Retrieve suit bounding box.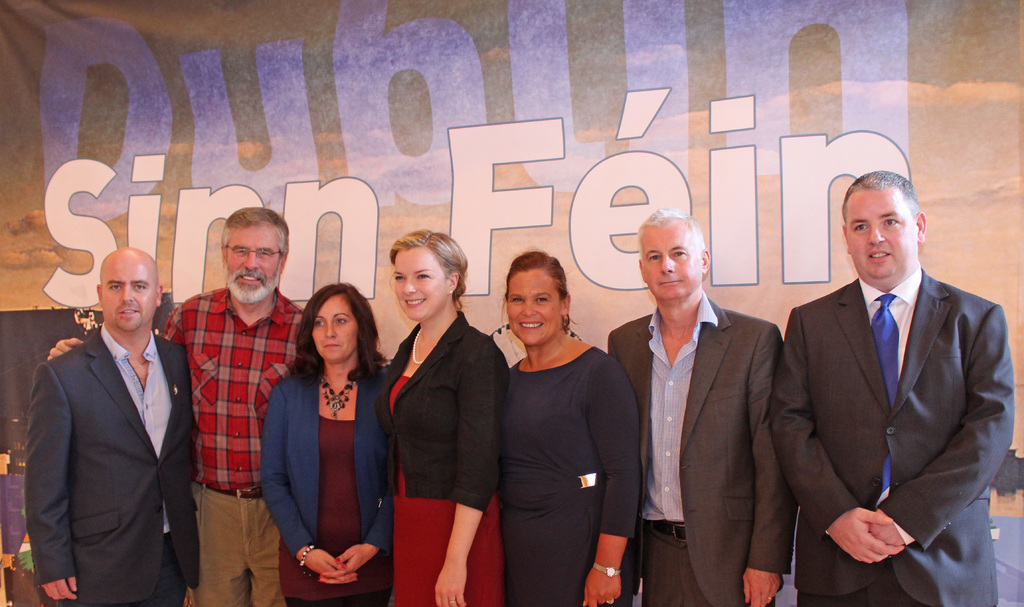
Bounding box: rect(609, 292, 781, 606).
